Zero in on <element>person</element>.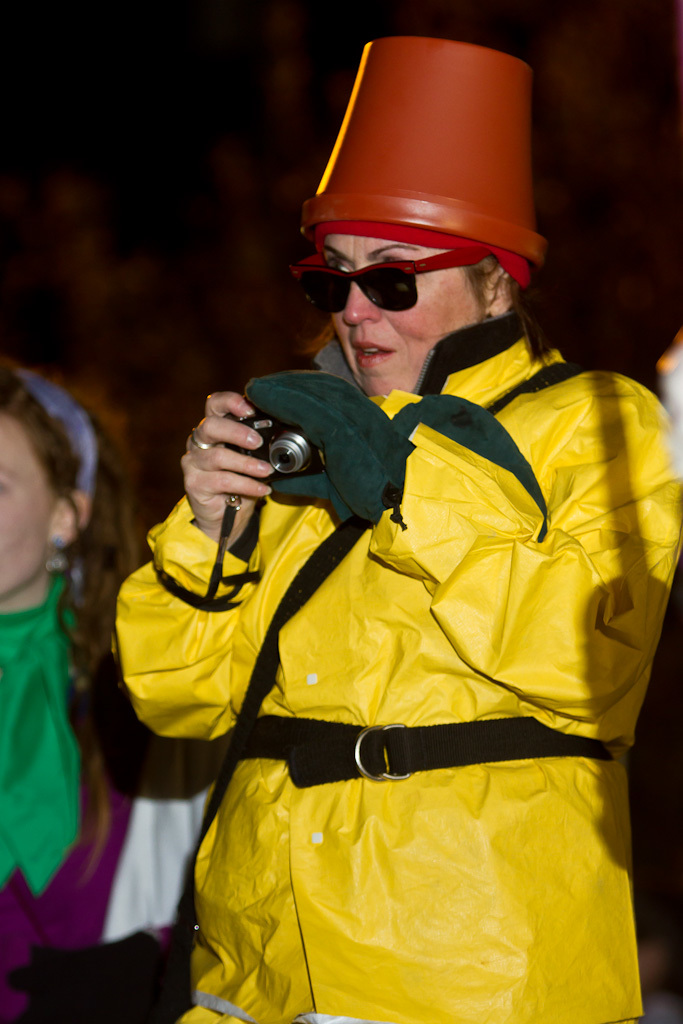
Zeroed in: [x1=97, y1=37, x2=682, y2=1023].
